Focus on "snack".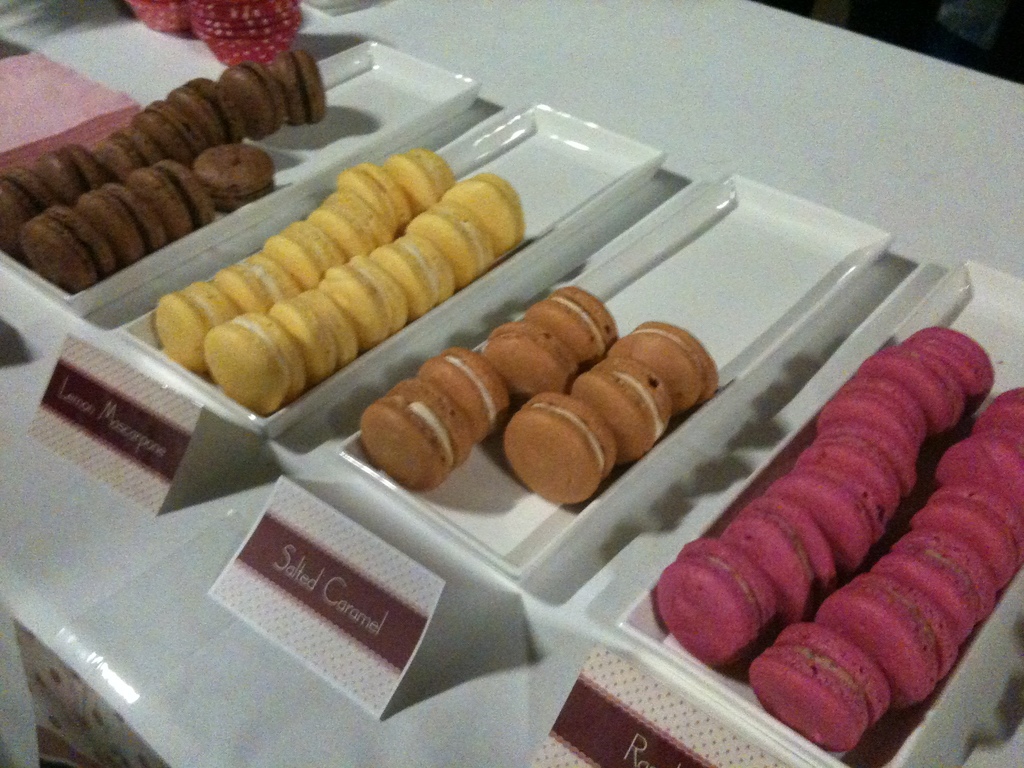
Focused at pyautogui.locateOnScreen(174, 73, 244, 146).
